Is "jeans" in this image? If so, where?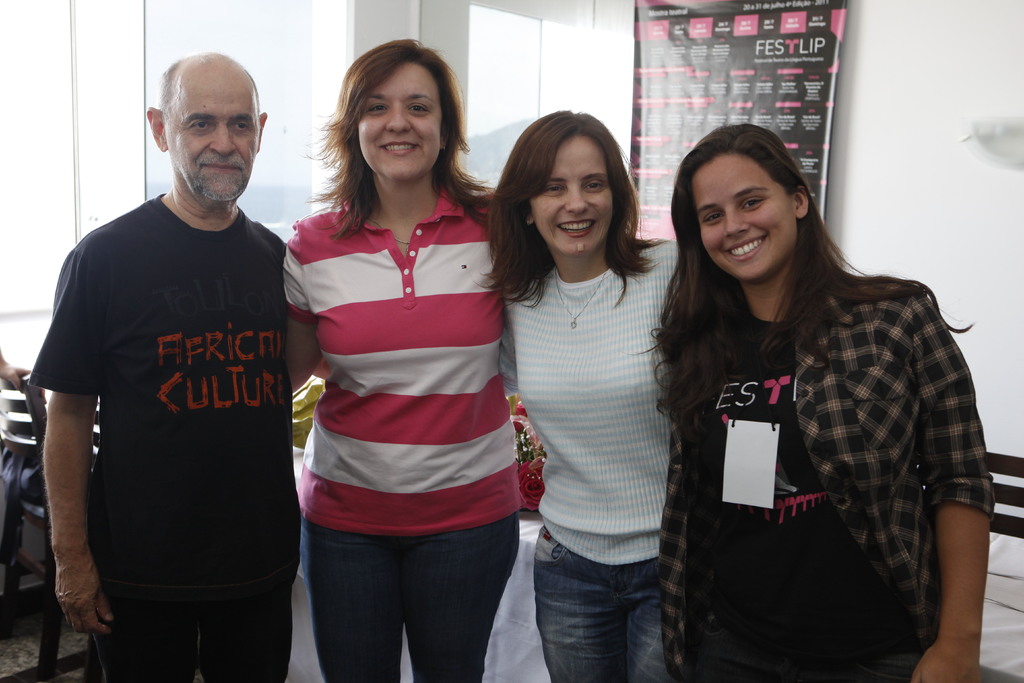
Yes, at rect(301, 514, 519, 682).
